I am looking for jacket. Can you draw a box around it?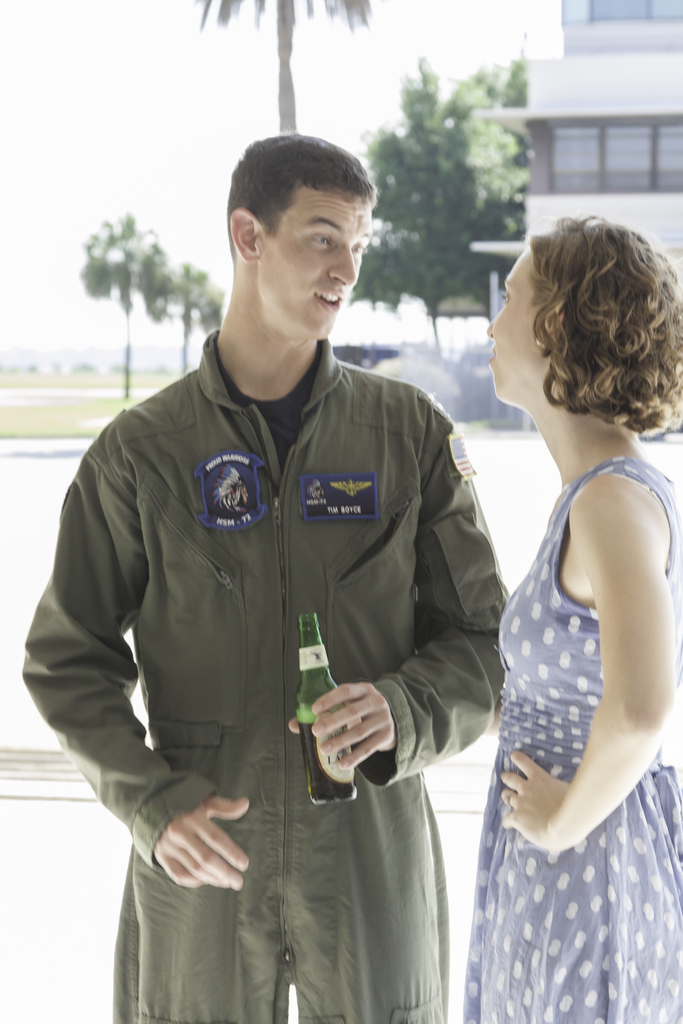
Sure, the bounding box is (x1=19, y1=325, x2=516, y2=1023).
